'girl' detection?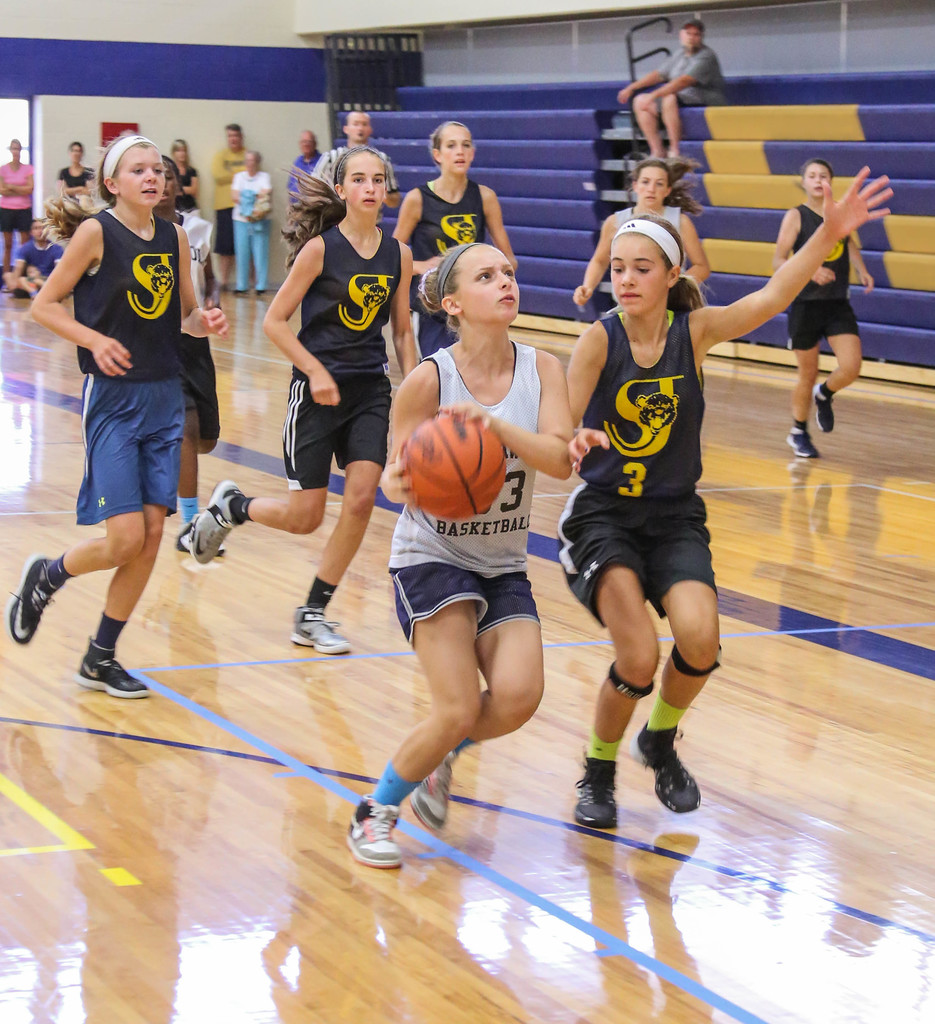
bbox(573, 160, 713, 303)
